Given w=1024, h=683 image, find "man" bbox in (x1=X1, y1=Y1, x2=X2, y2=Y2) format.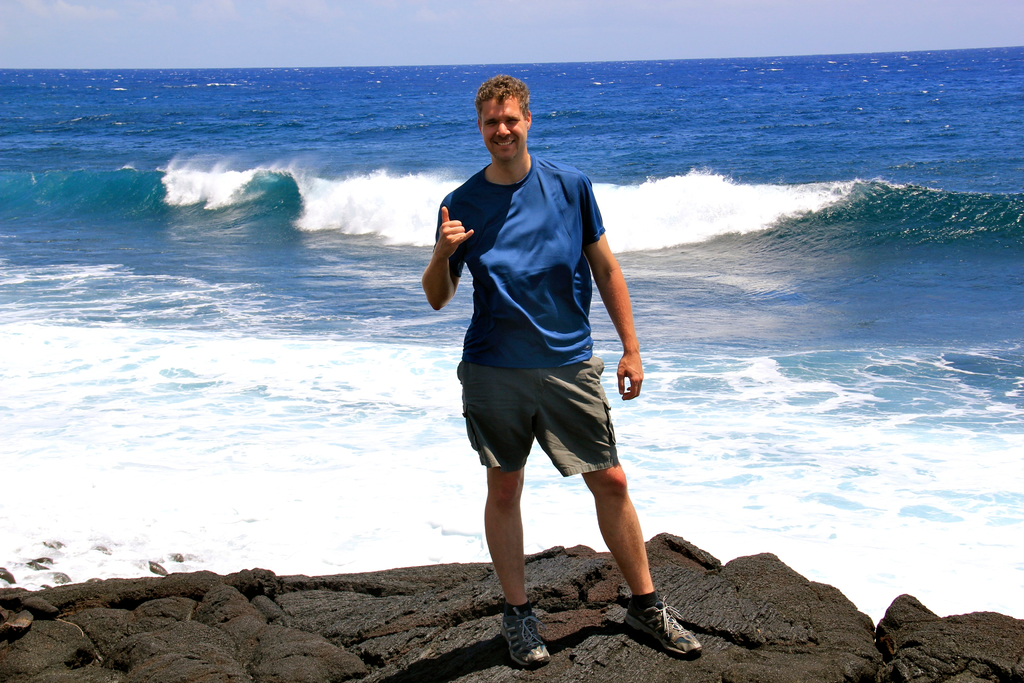
(x1=429, y1=101, x2=655, y2=624).
